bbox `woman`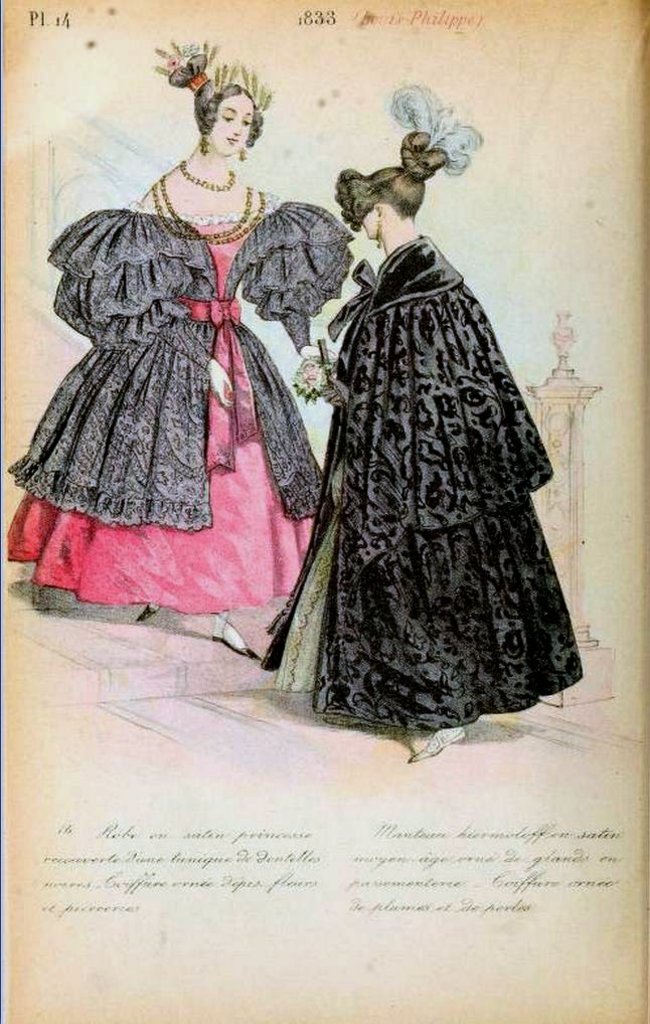
box(251, 82, 581, 765)
